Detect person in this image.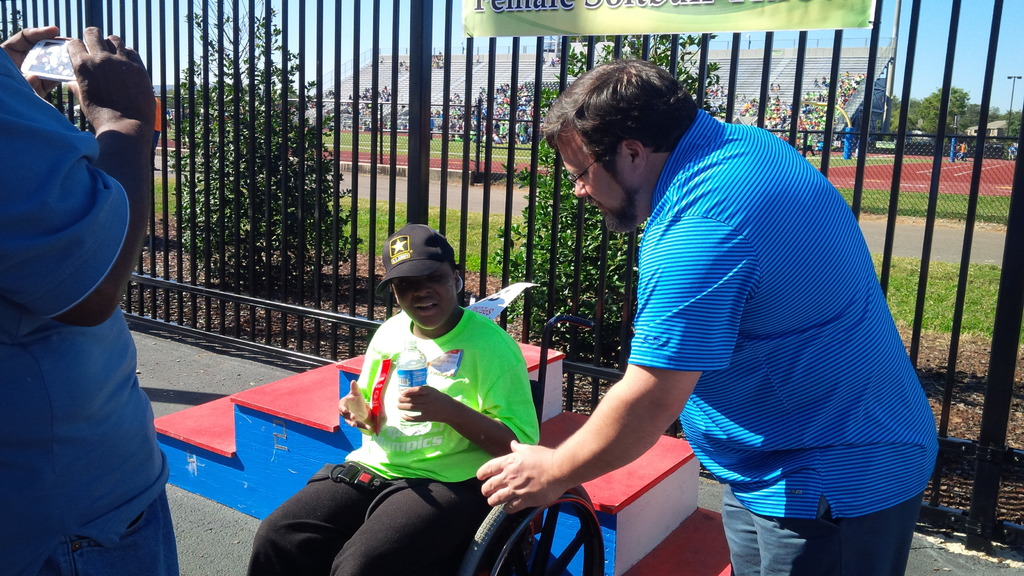
Detection: [x1=477, y1=61, x2=938, y2=575].
